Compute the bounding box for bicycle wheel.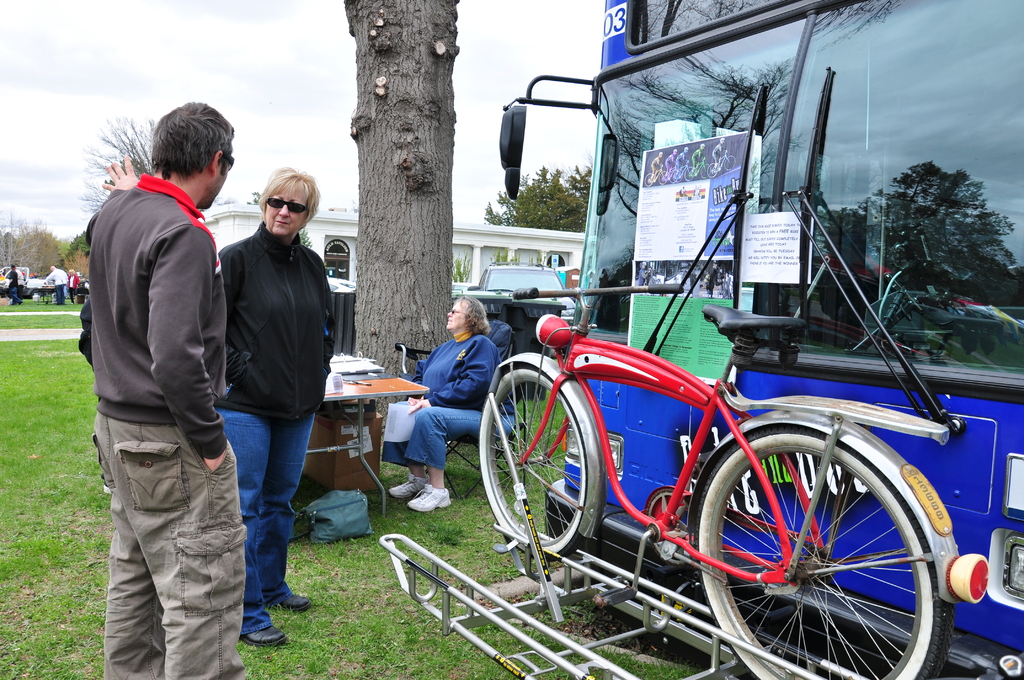
480, 357, 615, 567.
